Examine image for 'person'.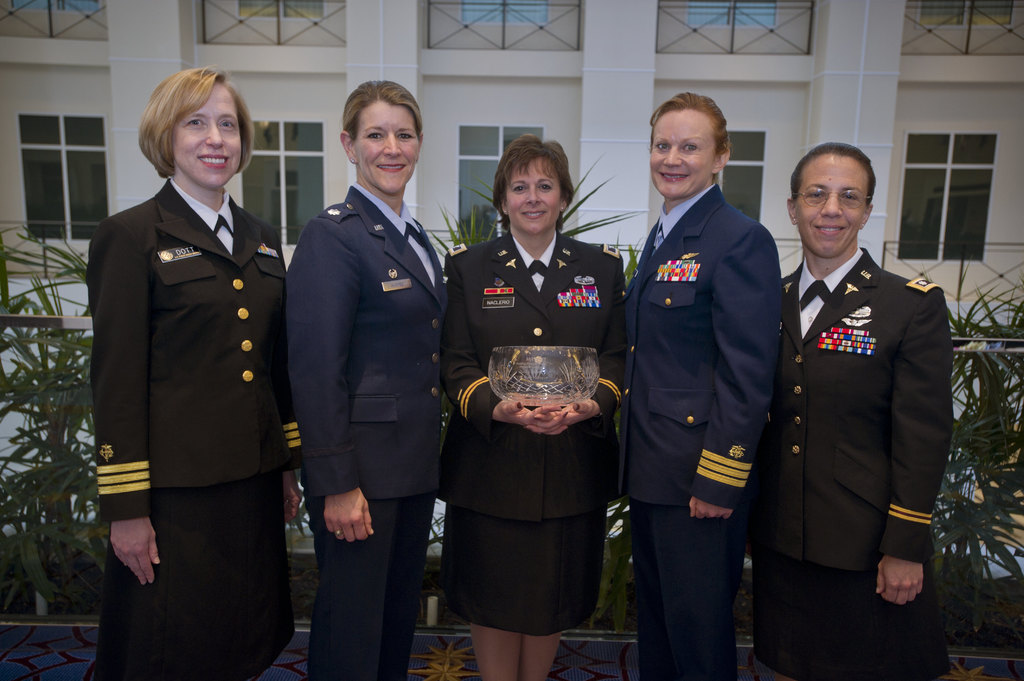
Examination result: 287 65 459 680.
